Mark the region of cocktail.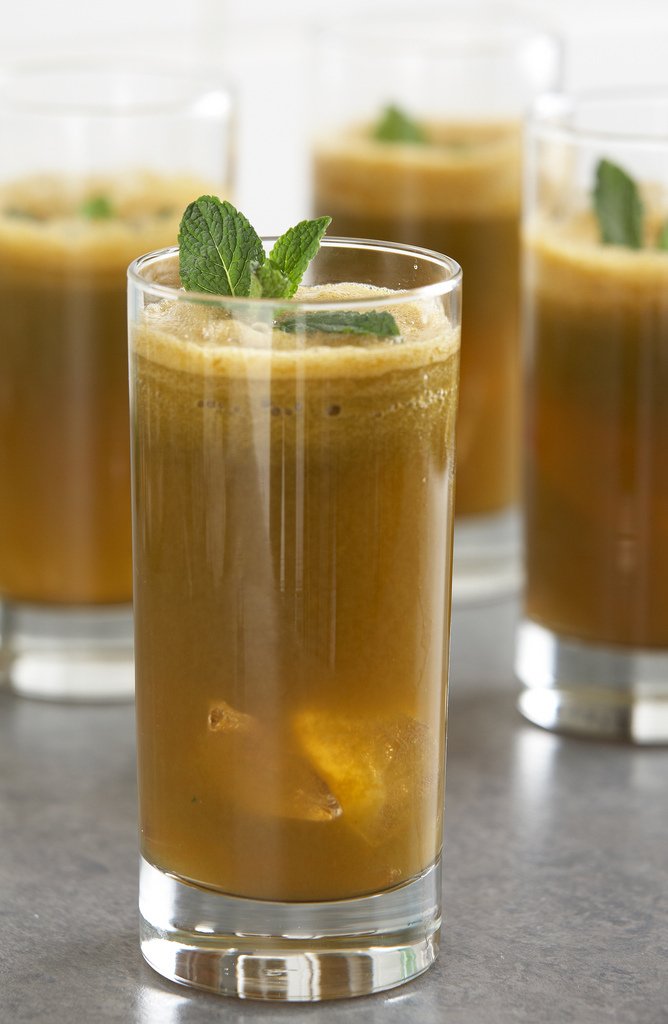
Region: {"x1": 508, "y1": 44, "x2": 654, "y2": 766}.
